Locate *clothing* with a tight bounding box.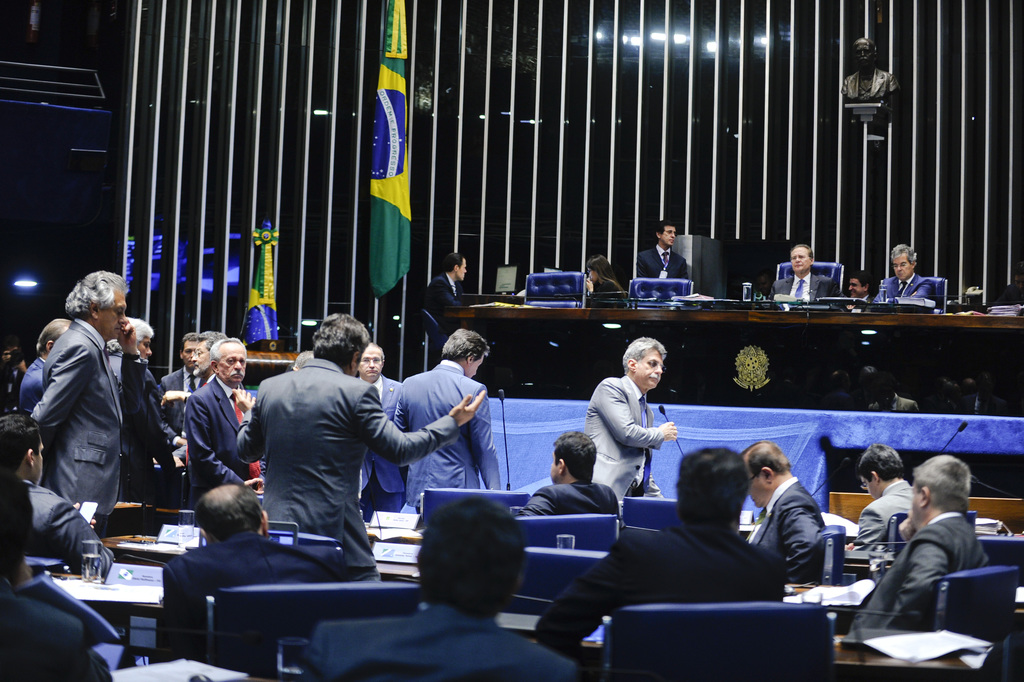
[x1=307, y1=603, x2=576, y2=681].
